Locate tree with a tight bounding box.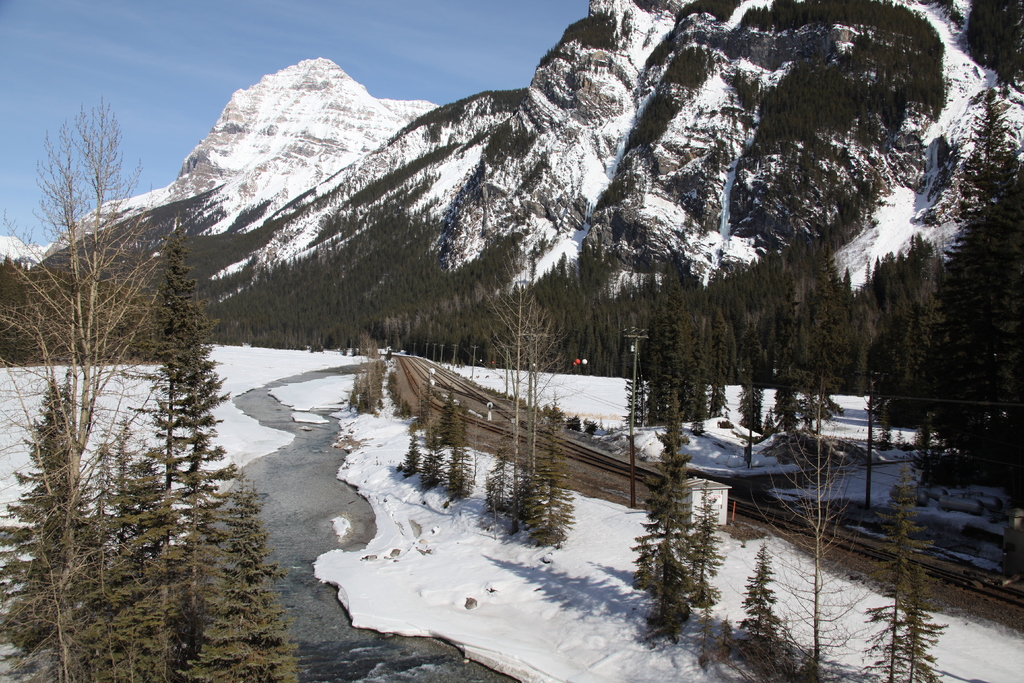
{"x1": 493, "y1": 239, "x2": 574, "y2": 542}.
